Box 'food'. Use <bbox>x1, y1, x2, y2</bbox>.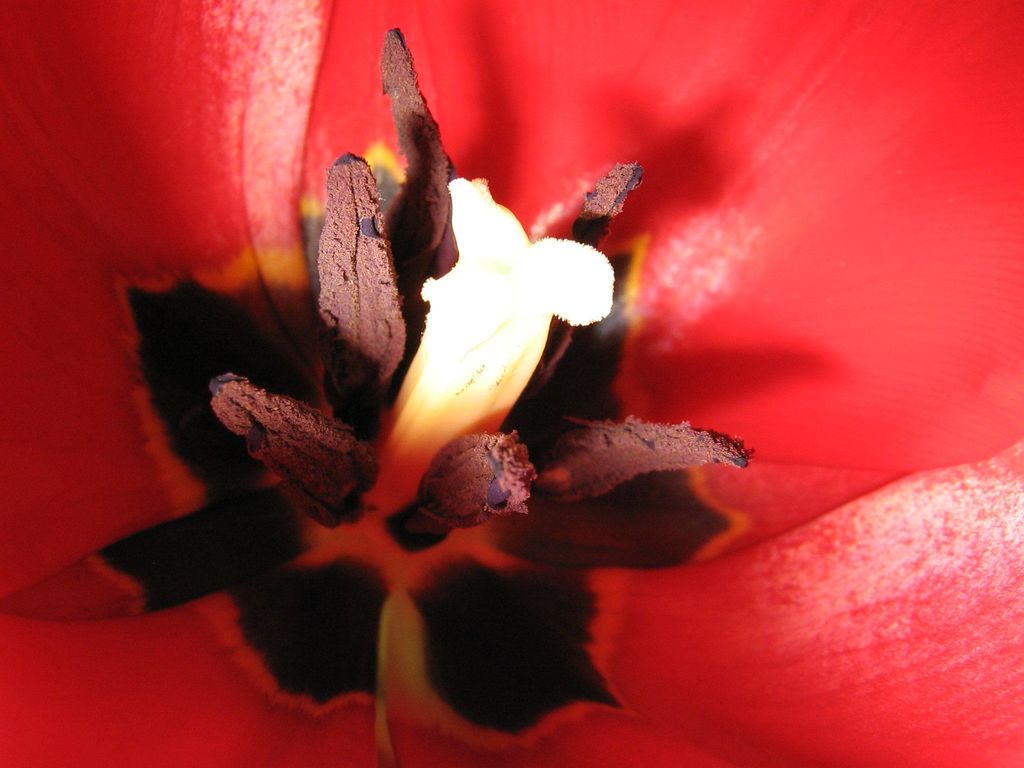
<bbox>207, 28, 750, 552</bbox>.
